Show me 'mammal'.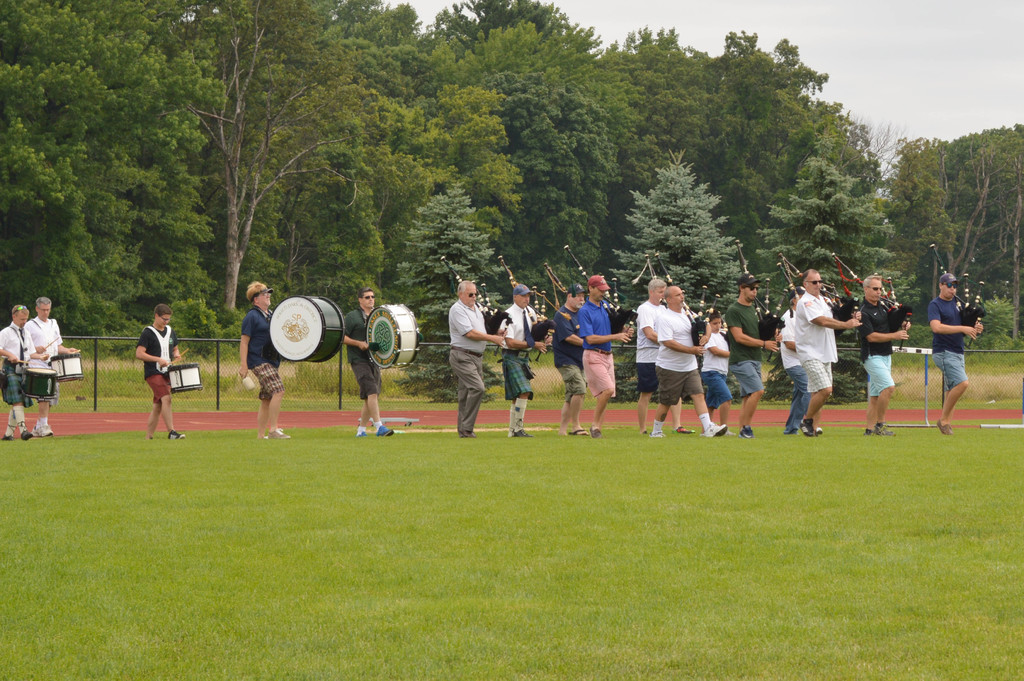
'mammal' is here: region(791, 267, 865, 438).
